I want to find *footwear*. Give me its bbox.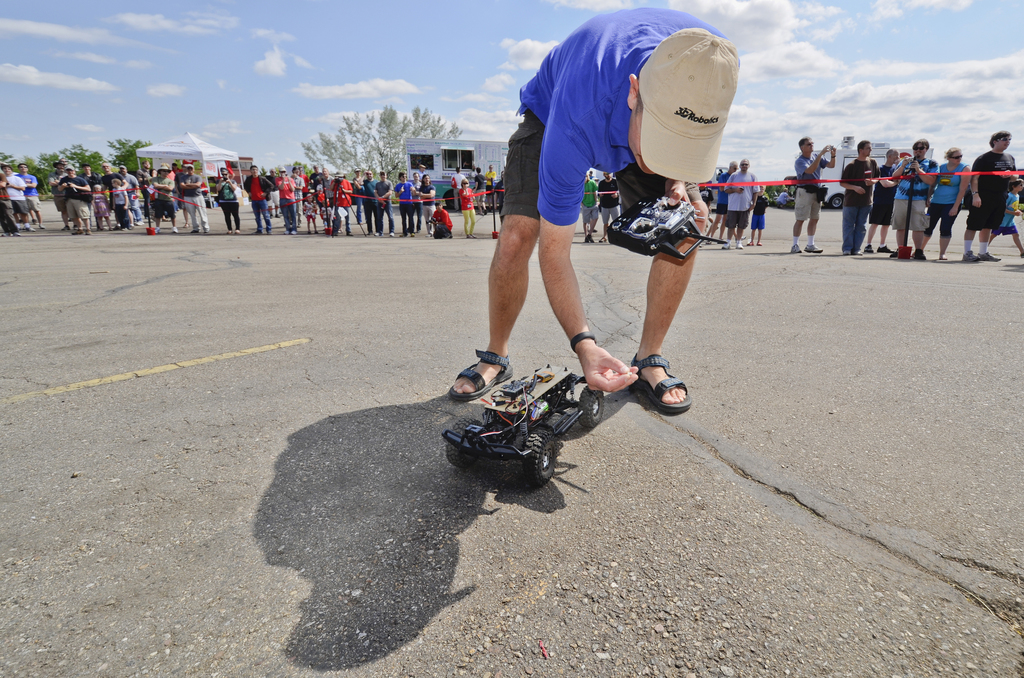
36,223,45,230.
